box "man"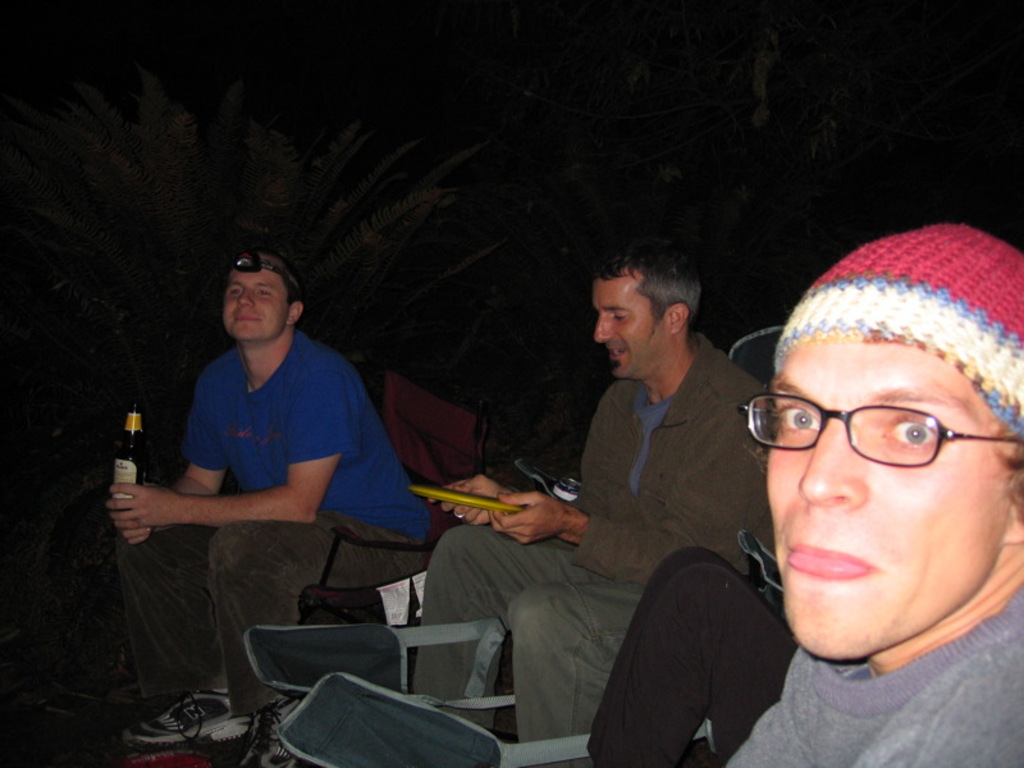
box=[696, 223, 1023, 767]
